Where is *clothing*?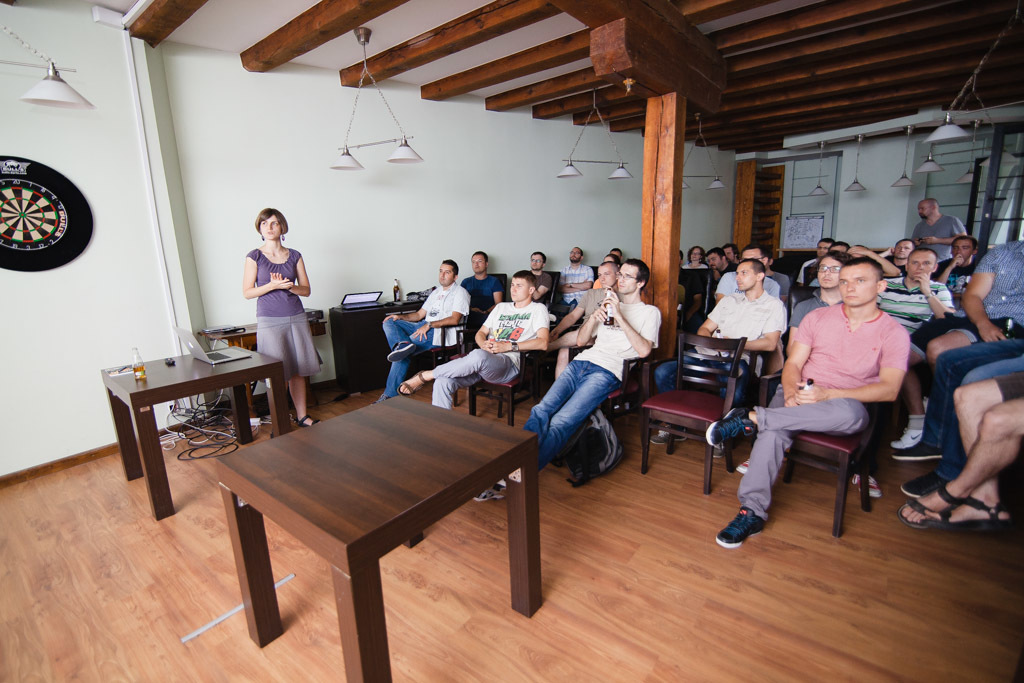
581 274 614 340.
